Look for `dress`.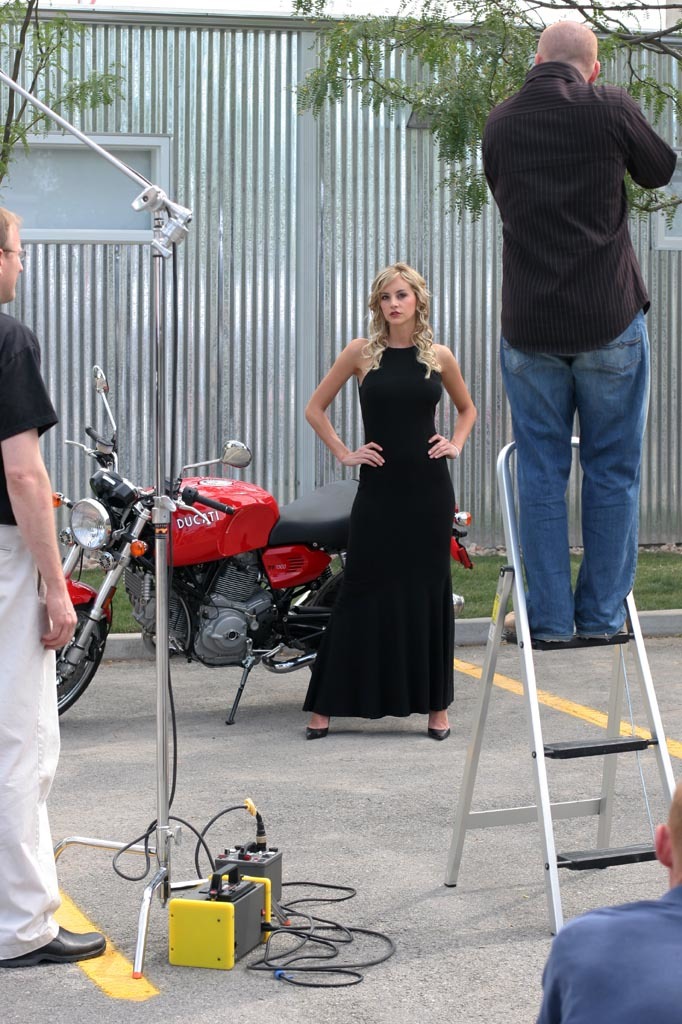
Found: (310,338,464,713).
